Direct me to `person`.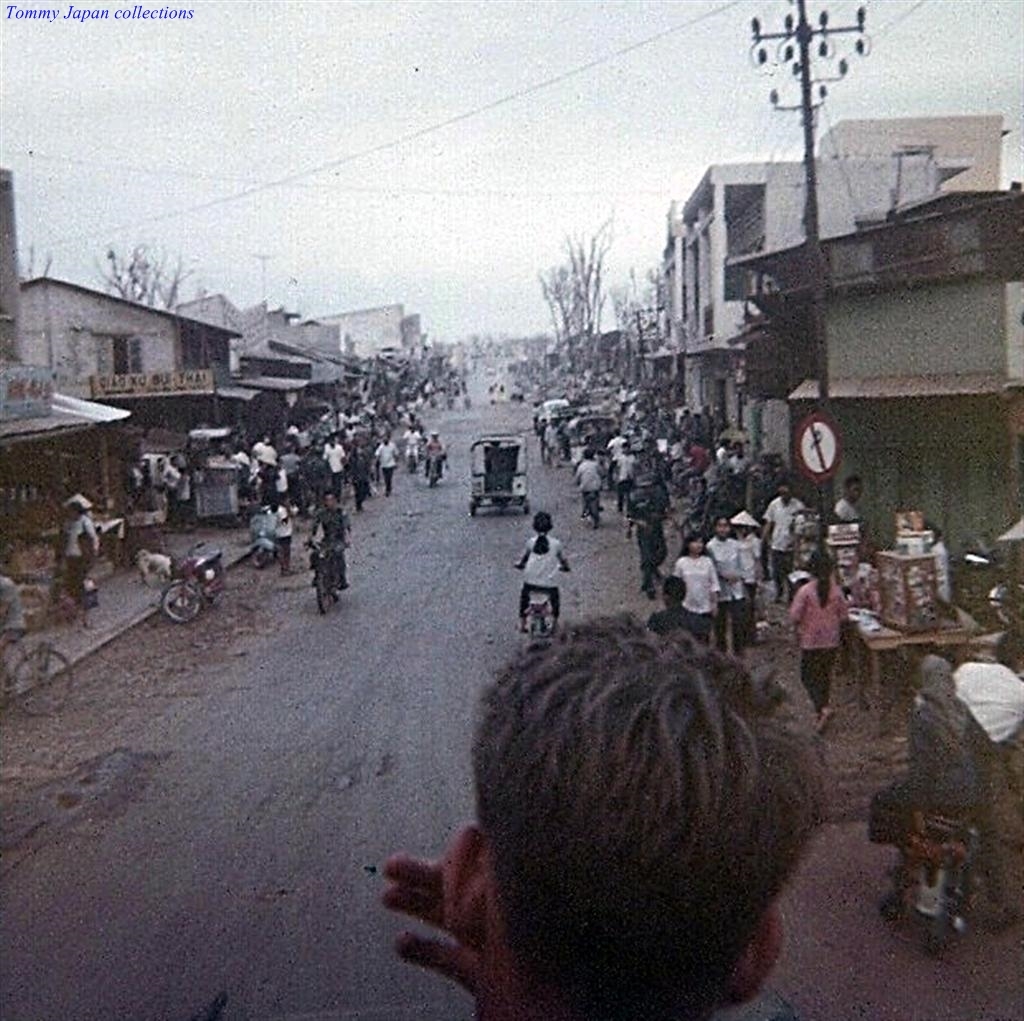
Direction: {"left": 525, "top": 509, "right": 566, "bottom": 631}.
